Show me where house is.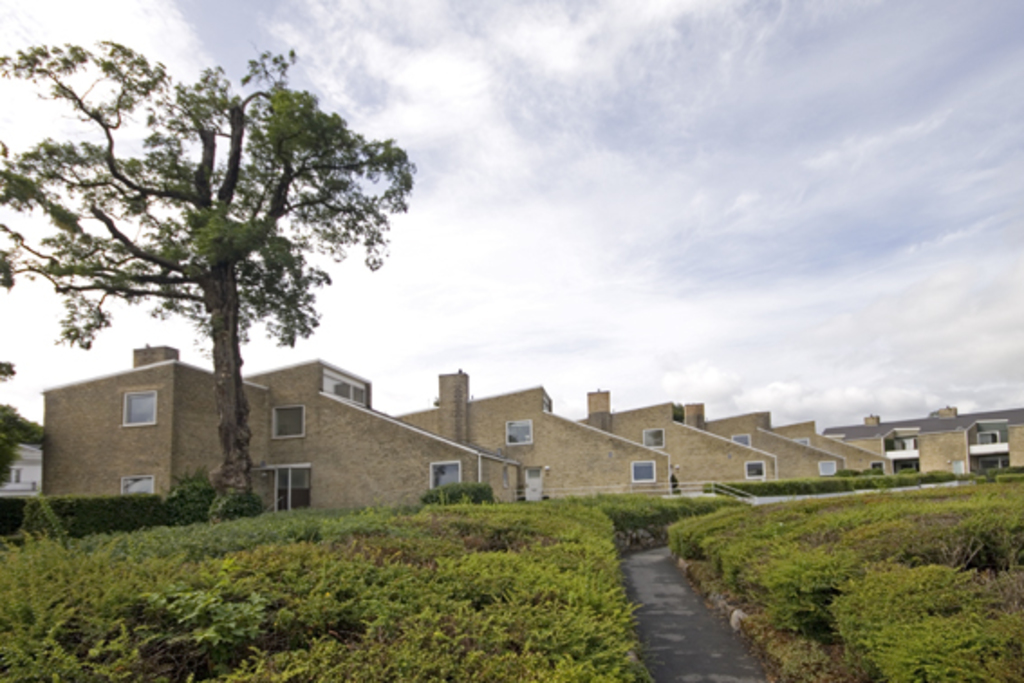
house is at (left=392, top=385, right=643, bottom=508).
